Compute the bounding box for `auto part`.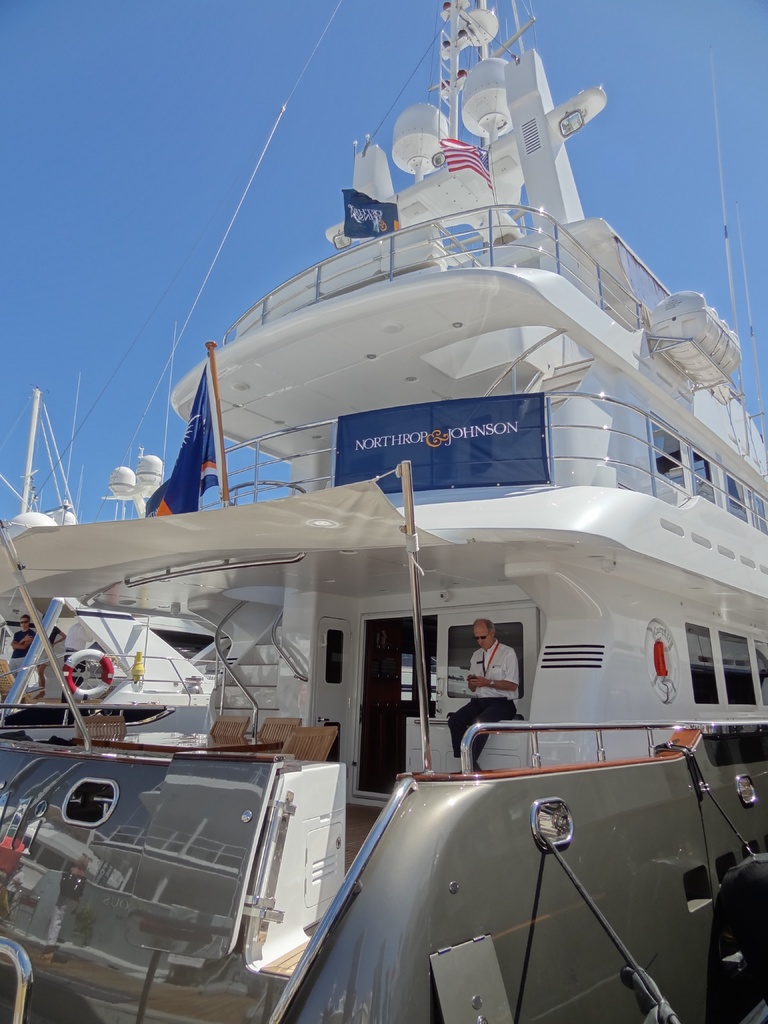
(x1=675, y1=603, x2=727, y2=717).
